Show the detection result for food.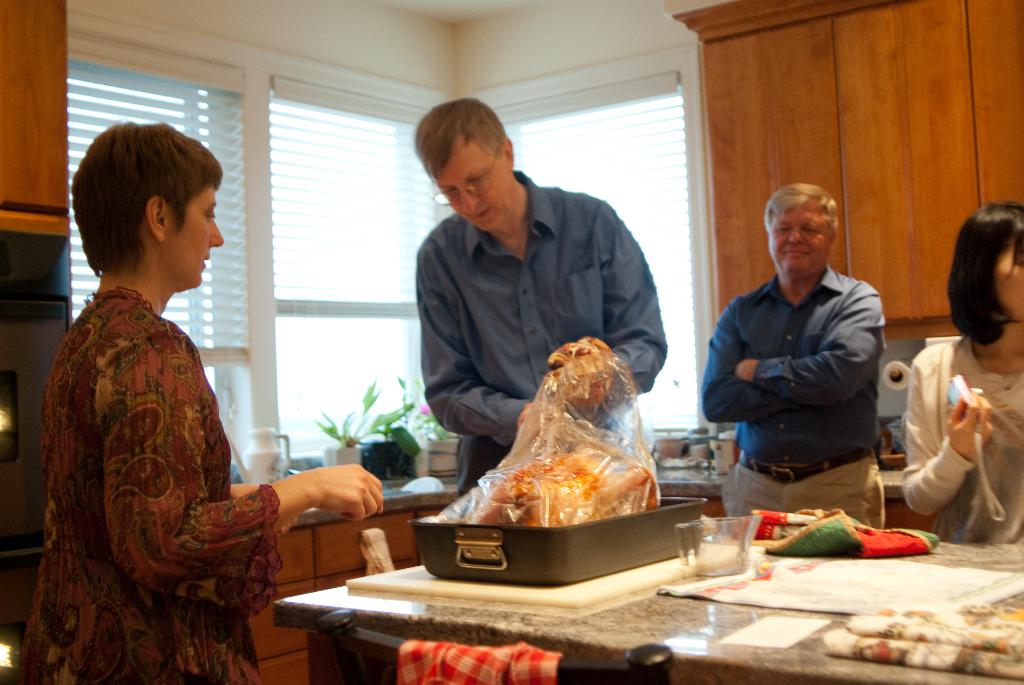
select_region(462, 428, 667, 543).
